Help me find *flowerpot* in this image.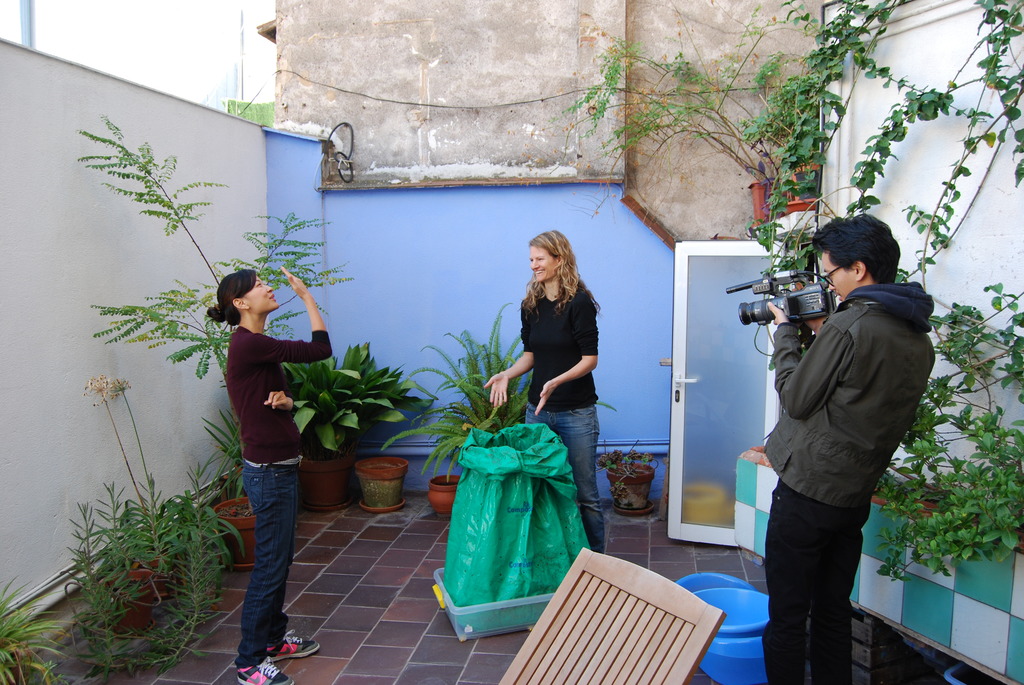
Found it: {"left": 428, "top": 473, "right": 459, "bottom": 514}.
